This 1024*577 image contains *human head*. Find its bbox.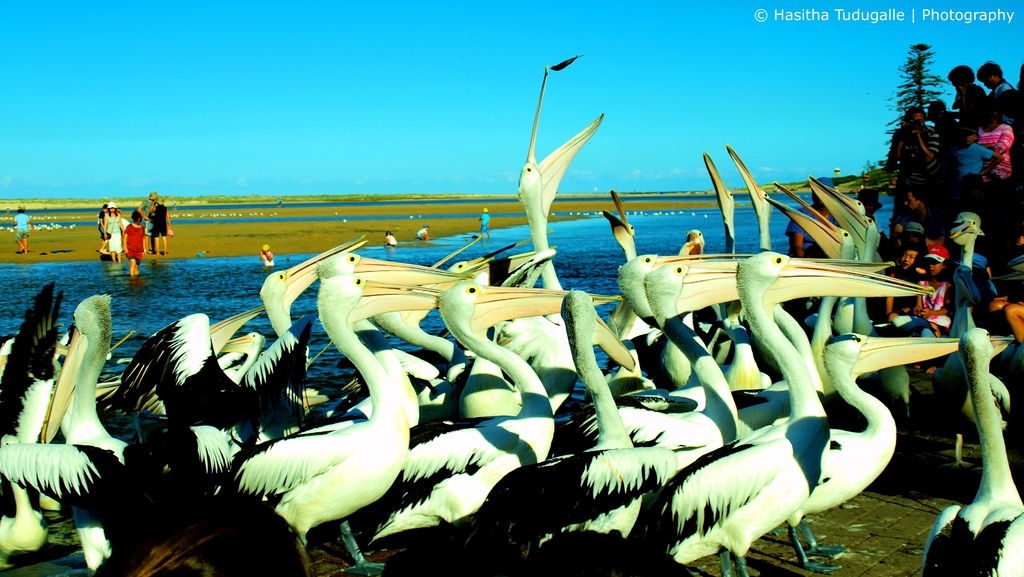
977, 61, 1004, 91.
